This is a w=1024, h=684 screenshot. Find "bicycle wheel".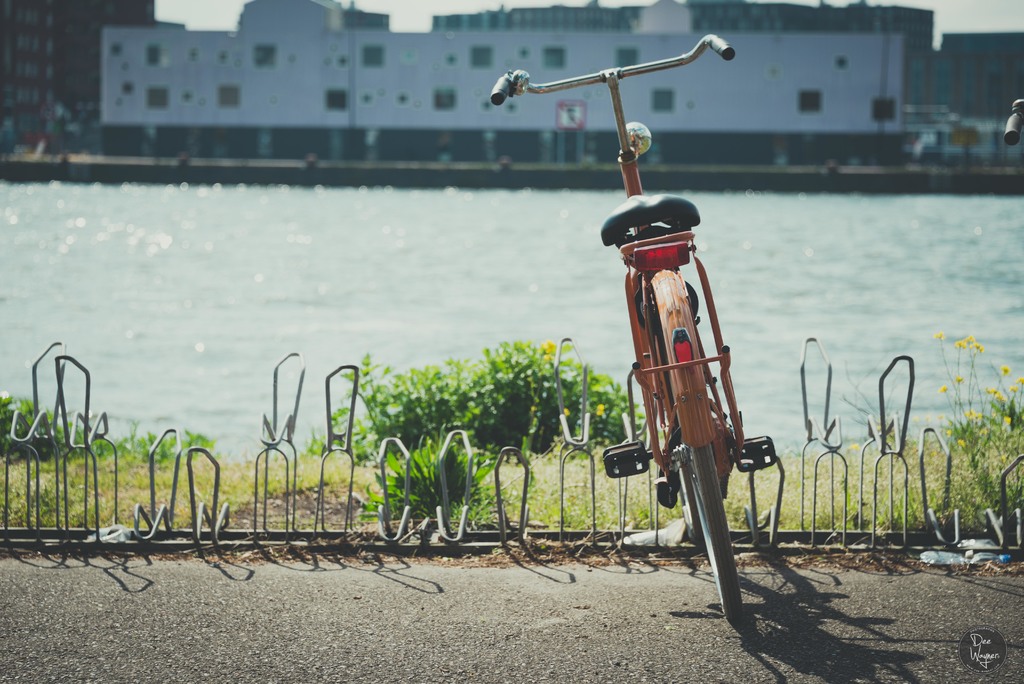
Bounding box: x1=650 y1=268 x2=745 y2=619.
